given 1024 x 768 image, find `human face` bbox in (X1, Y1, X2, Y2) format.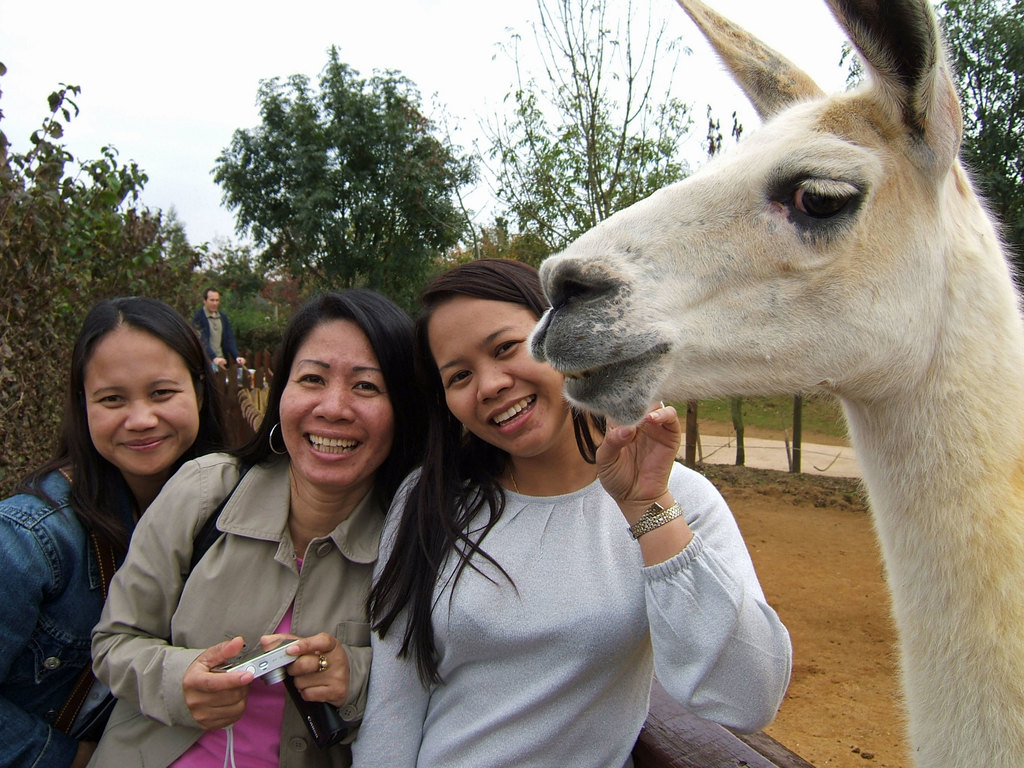
(207, 294, 221, 315).
